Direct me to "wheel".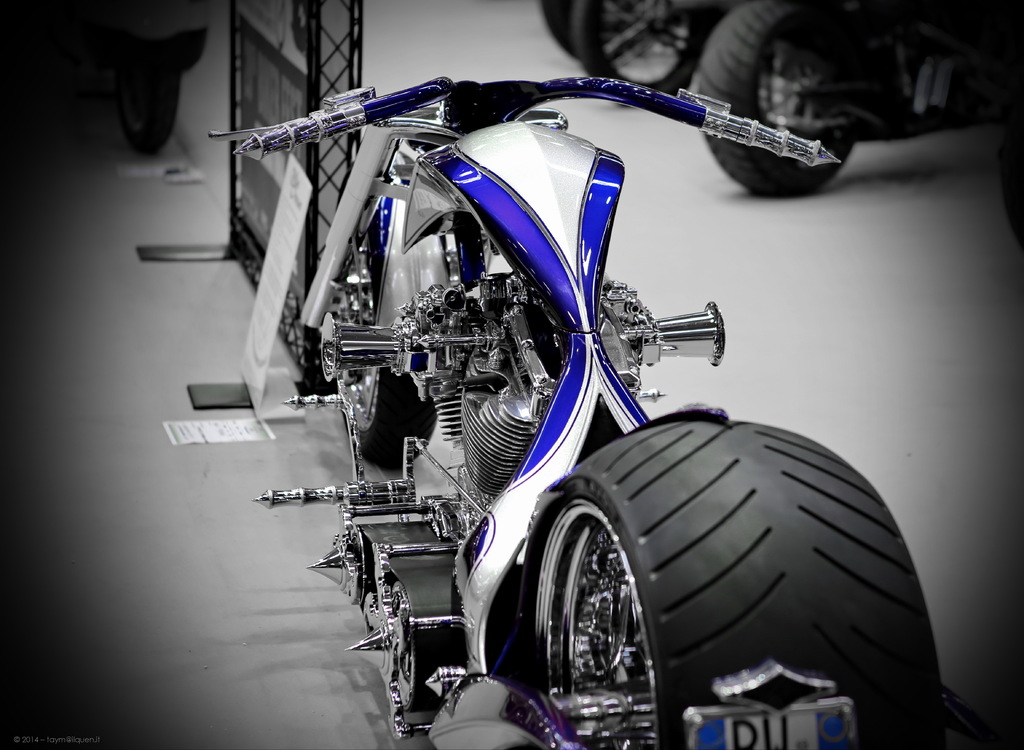
Direction: locate(576, 1, 707, 92).
